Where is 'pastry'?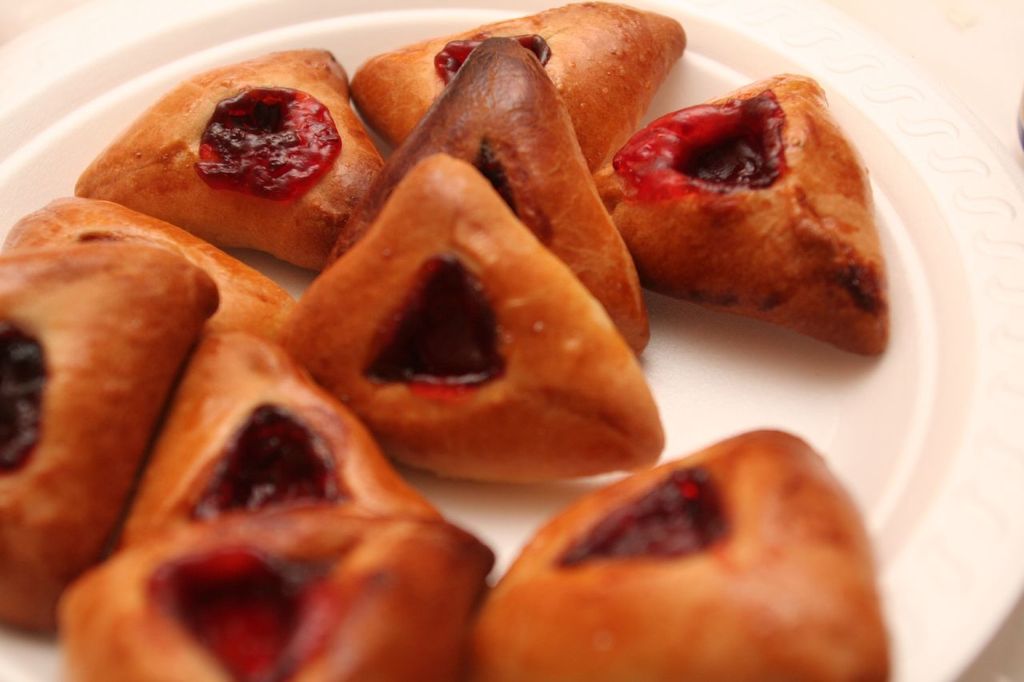
(left=586, top=78, right=890, bottom=371).
